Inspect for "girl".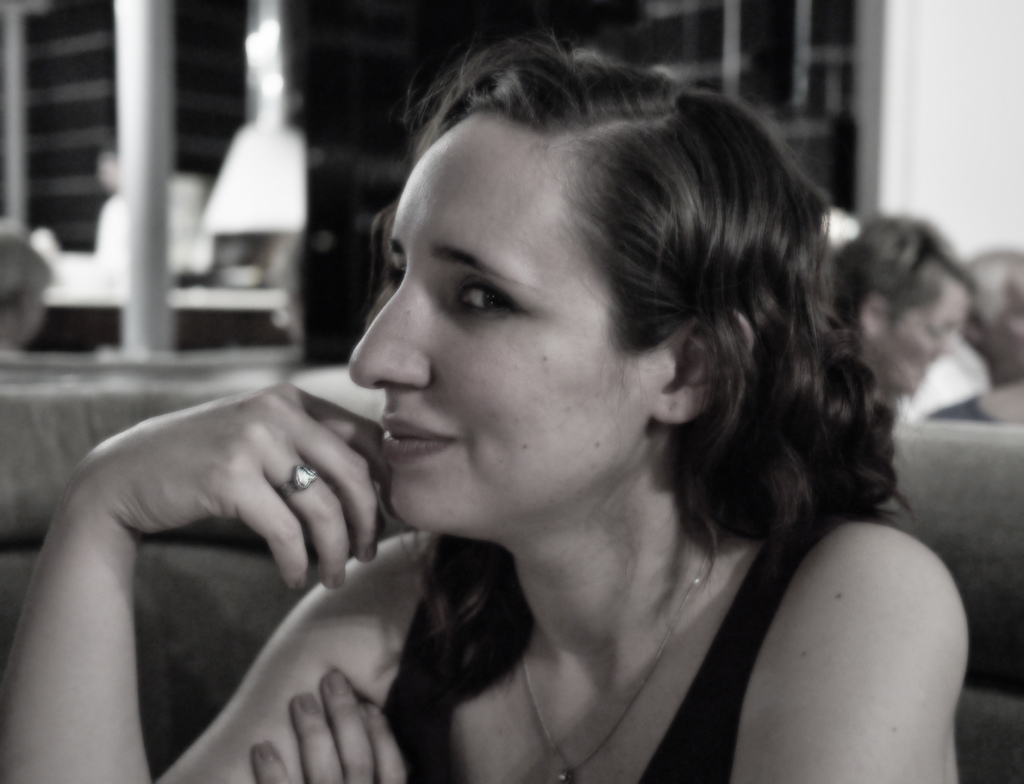
Inspection: Rect(0, 34, 975, 783).
